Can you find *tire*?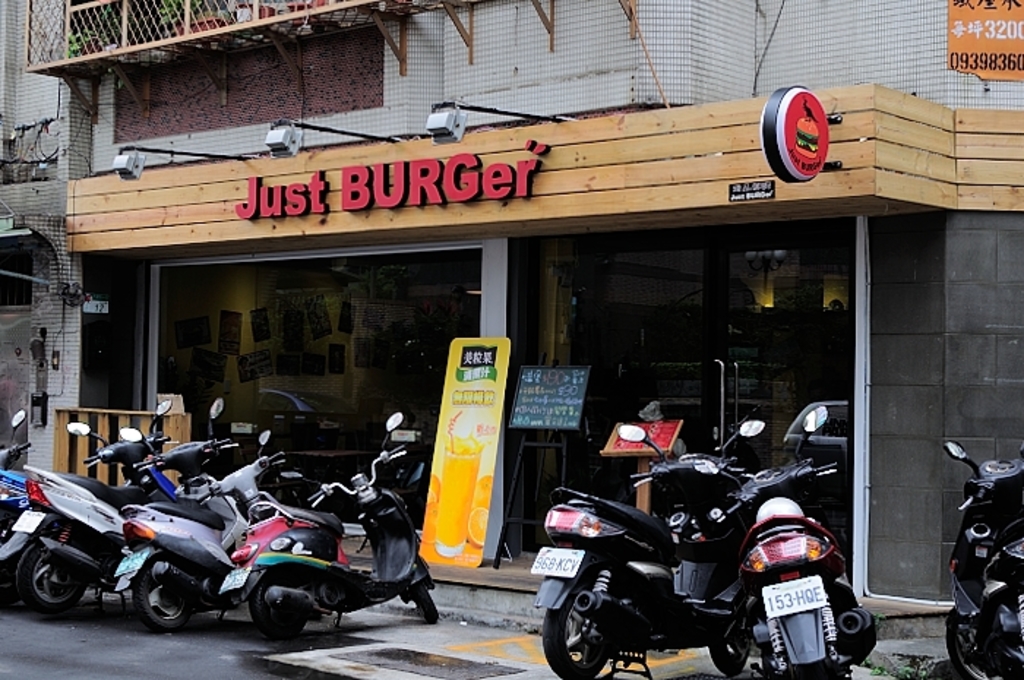
Yes, bounding box: detection(704, 607, 755, 679).
